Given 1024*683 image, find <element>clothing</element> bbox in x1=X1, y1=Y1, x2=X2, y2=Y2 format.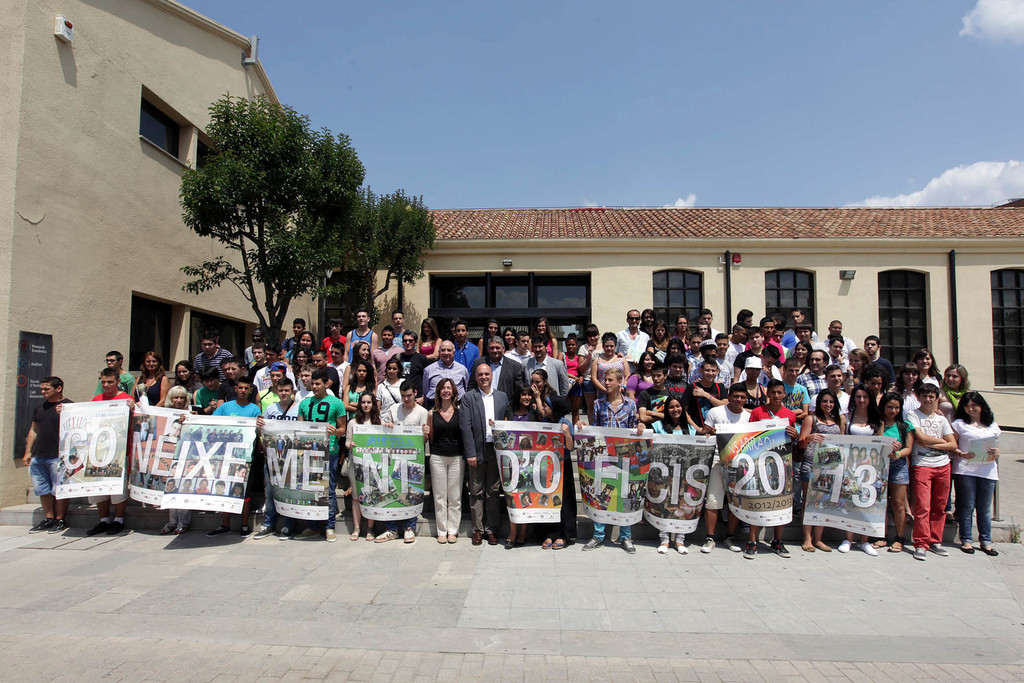
x1=346, y1=323, x2=381, y2=358.
